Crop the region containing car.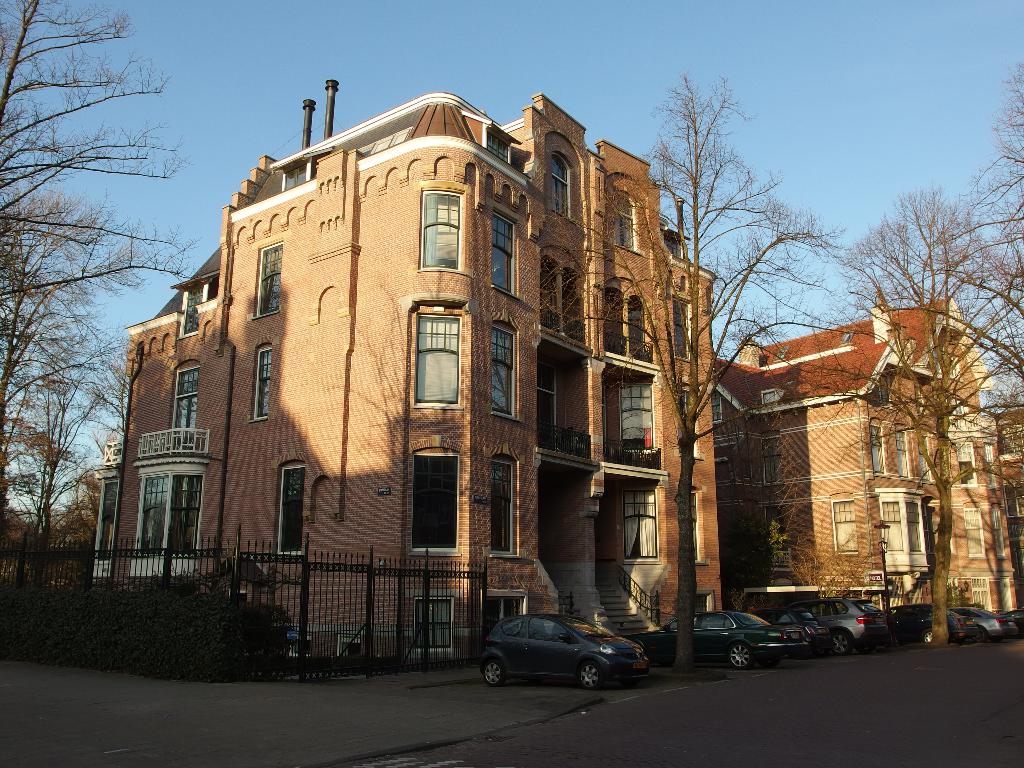
Crop region: [774,596,891,657].
